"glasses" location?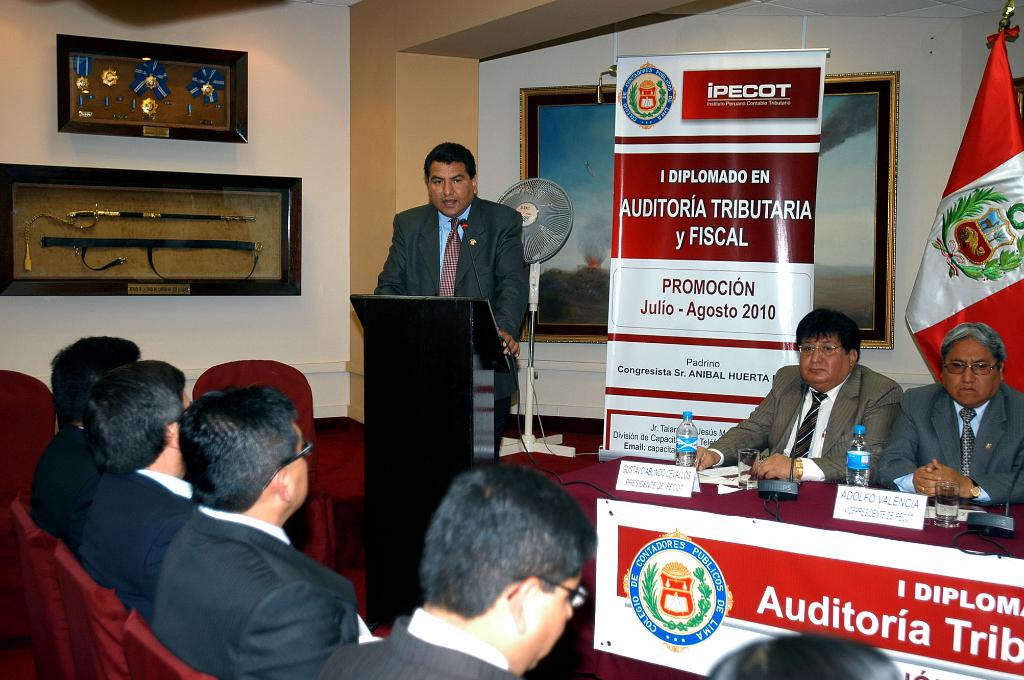
region(261, 441, 318, 491)
